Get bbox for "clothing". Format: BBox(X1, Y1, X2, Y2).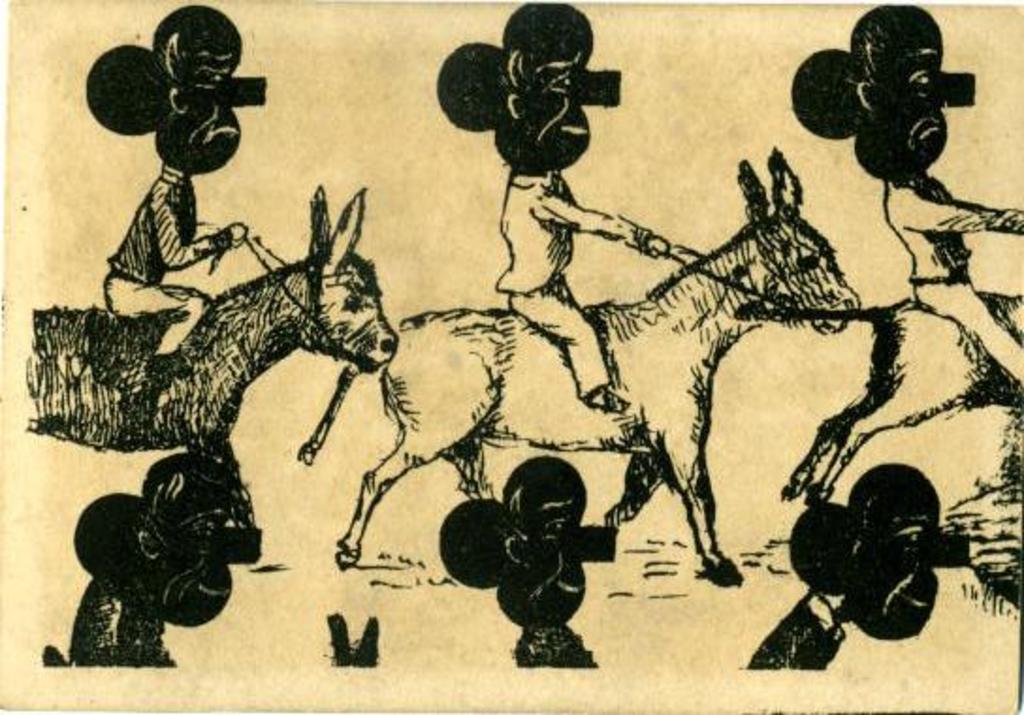
BBox(102, 166, 211, 350).
